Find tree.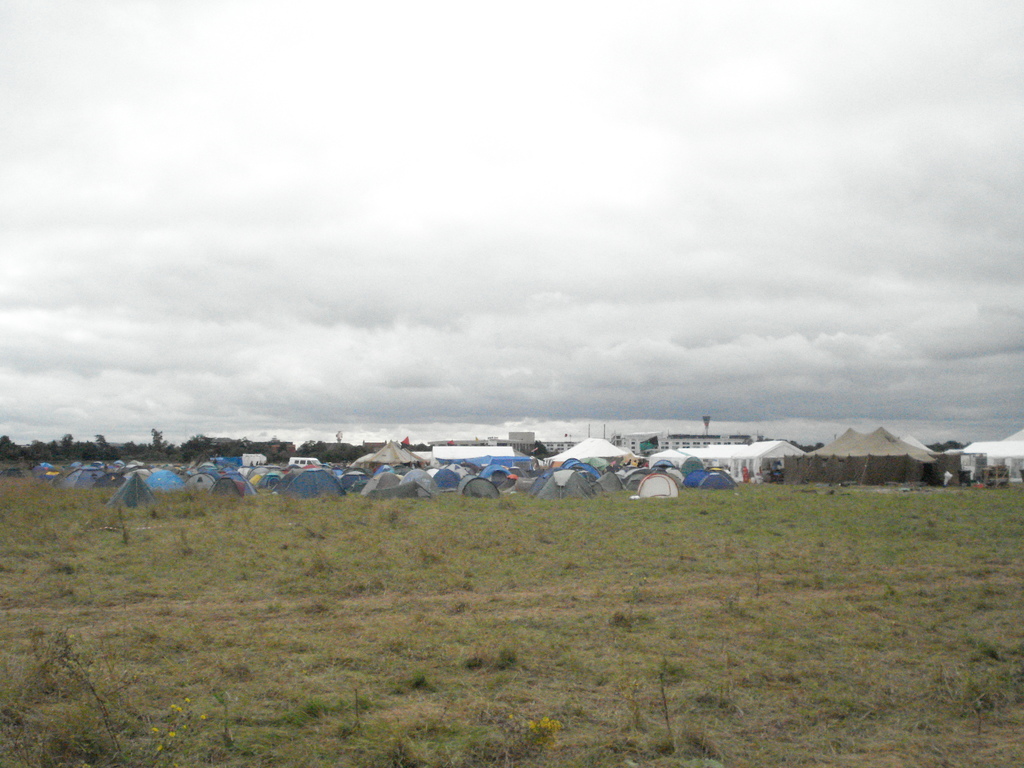
bbox(150, 427, 163, 453).
